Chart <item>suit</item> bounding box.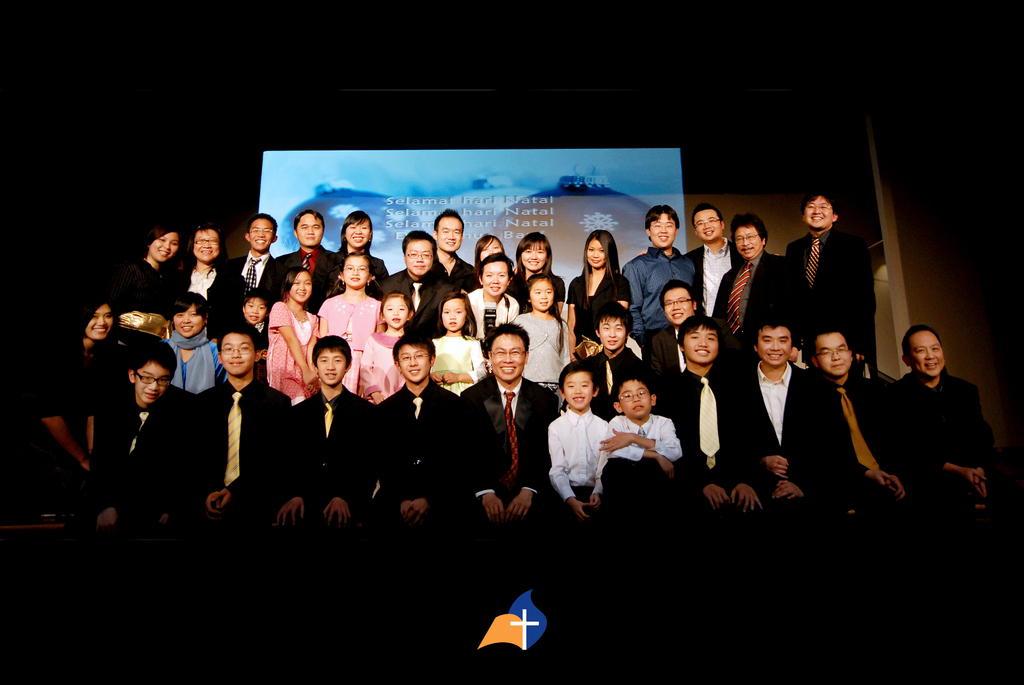
Charted: [left=811, top=372, right=915, bottom=515].
